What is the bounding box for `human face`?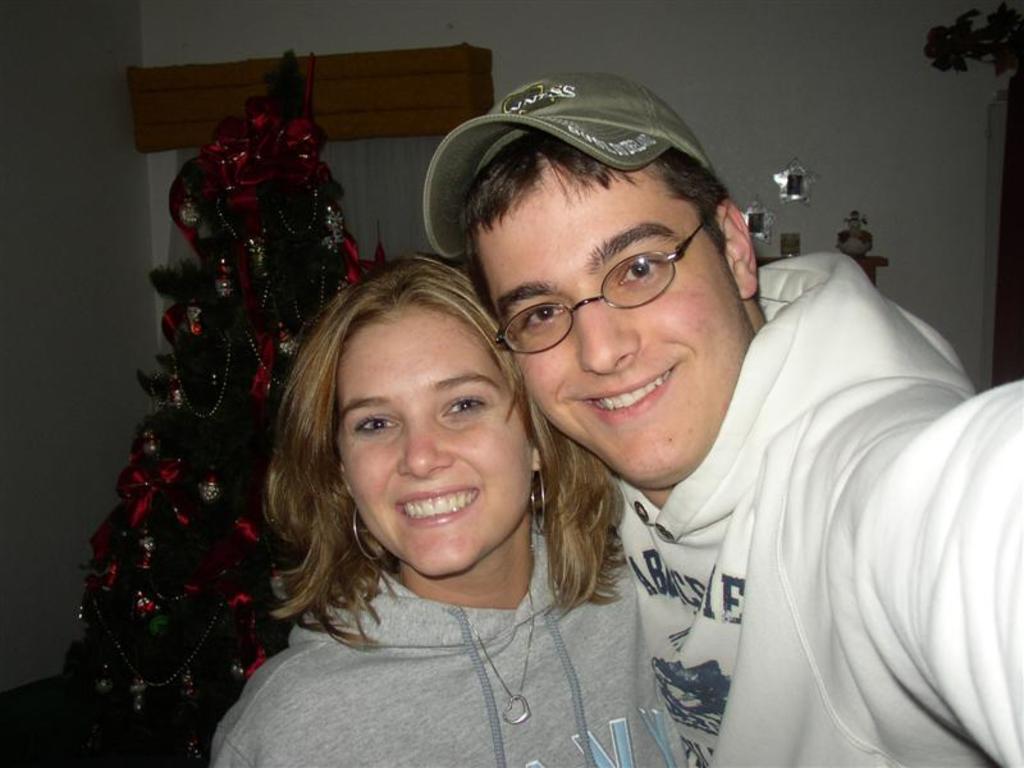
485,159,735,484.
